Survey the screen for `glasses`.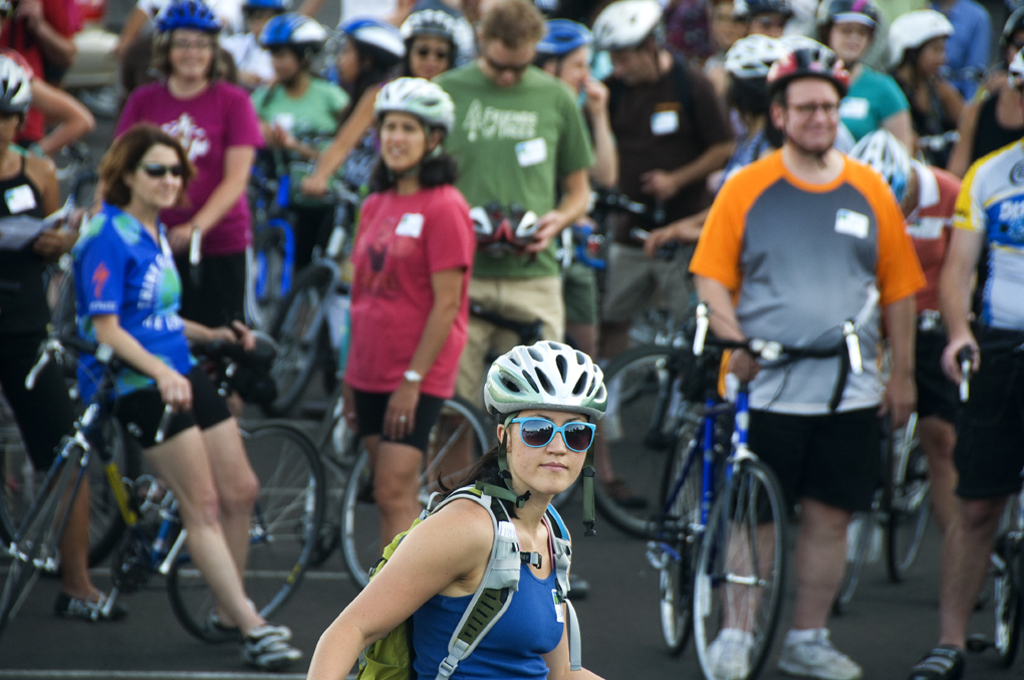
Survey found: select_region(785, 101, 837, 119).
